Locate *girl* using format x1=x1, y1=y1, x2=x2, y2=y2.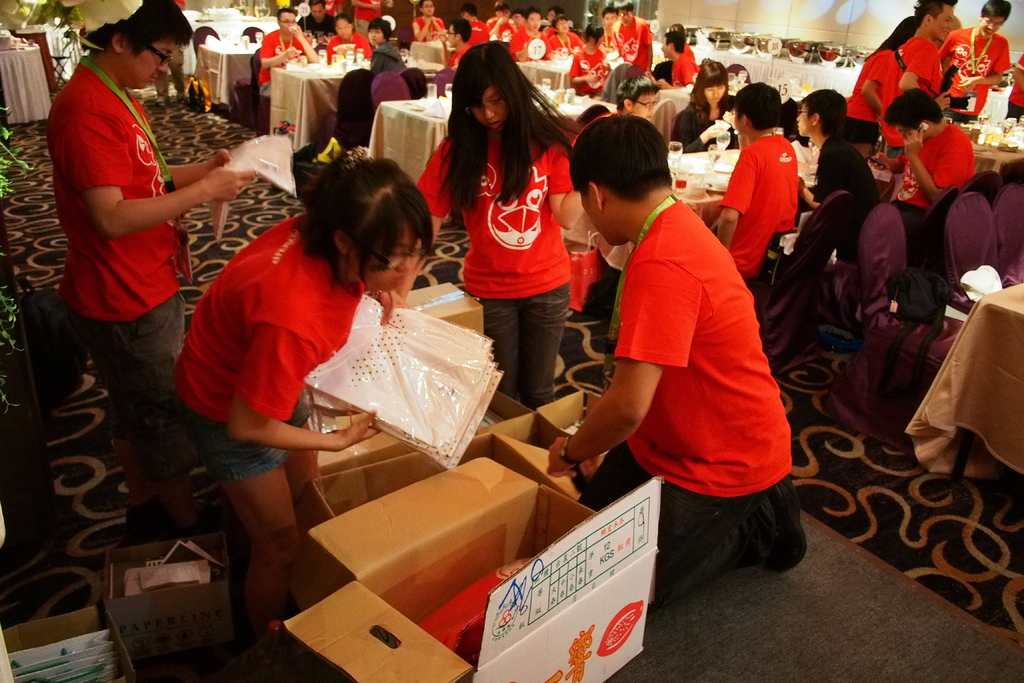
x1=675, y1=59, x2=735, y2=153.
